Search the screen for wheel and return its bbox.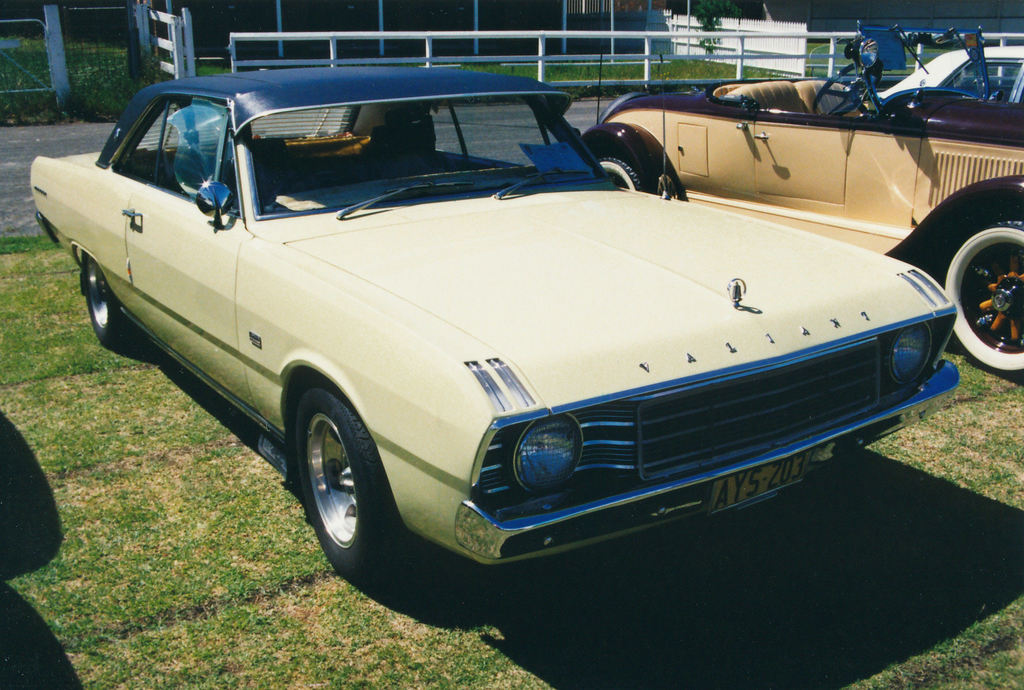
Found: {"left": 595, "top": 142, "right": 657, "bottom": 197}.
